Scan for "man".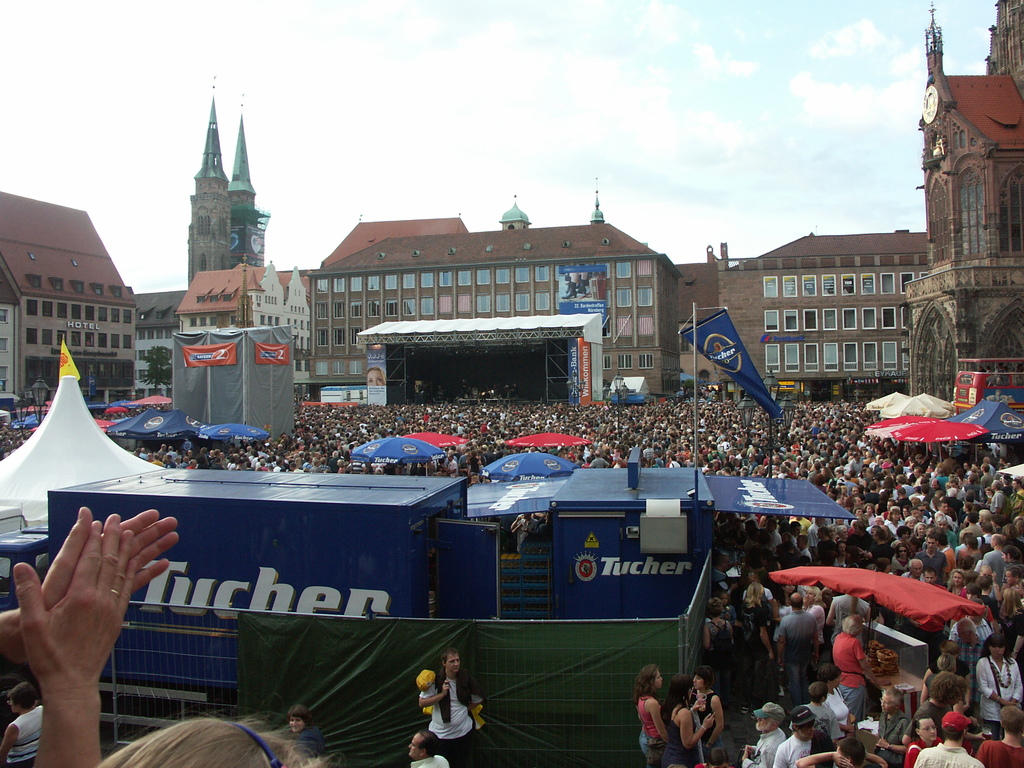
Scan result: <bbox>246, 445, 252, 457</bbox>.
